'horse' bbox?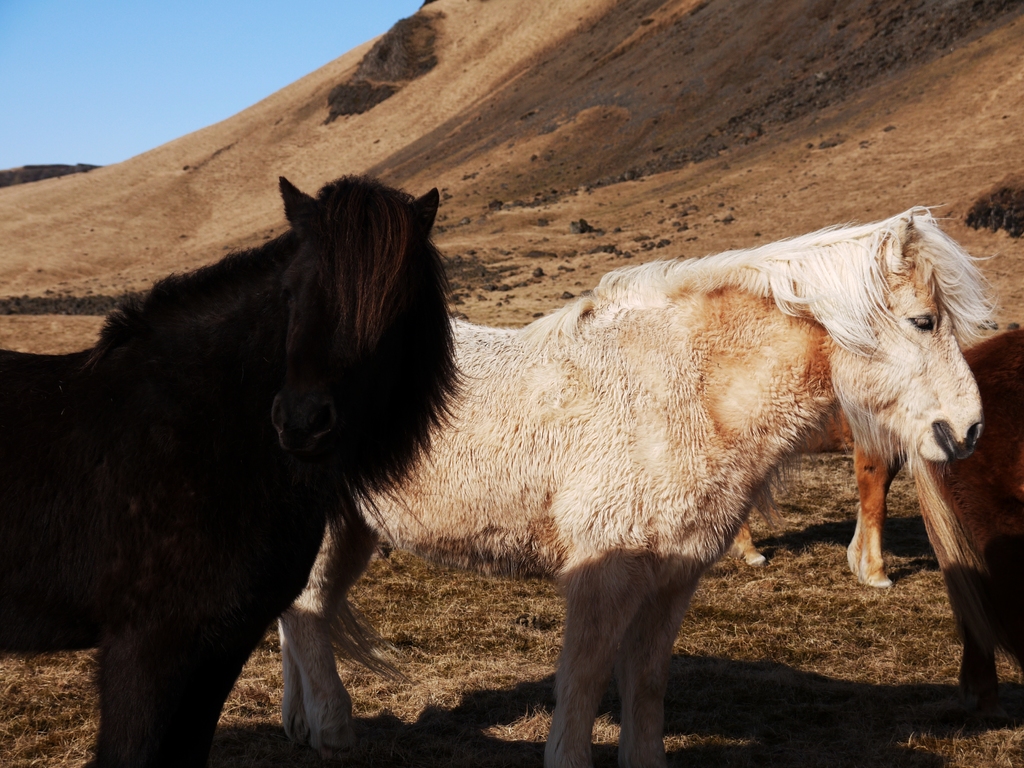
left=1, top=172, right=483, bottom=767
